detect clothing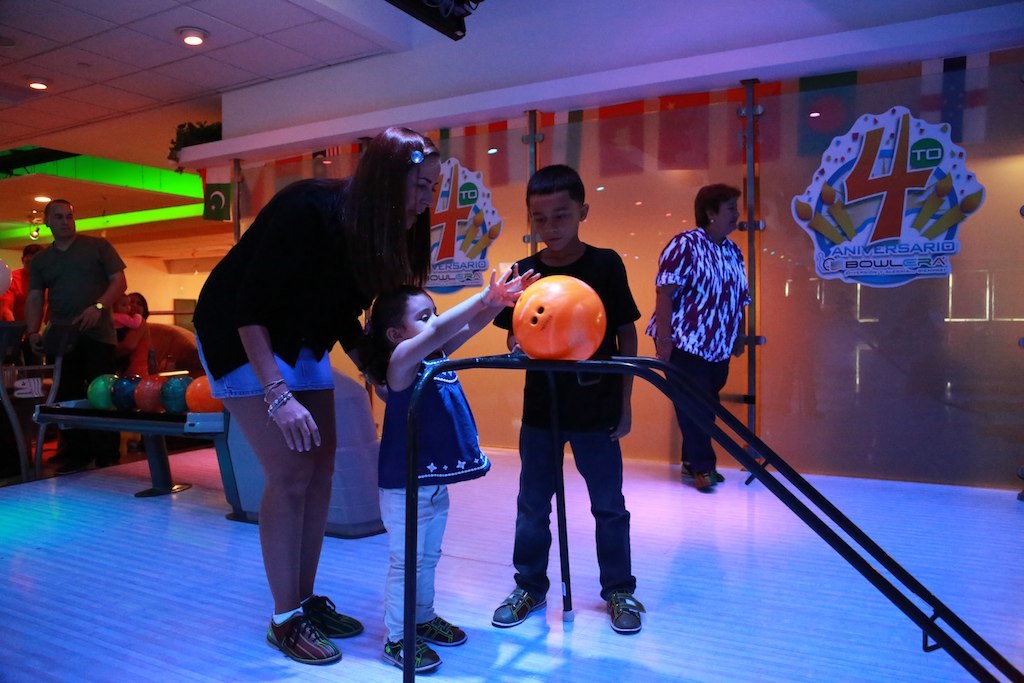
Rect(193, 179, 366, 368)
